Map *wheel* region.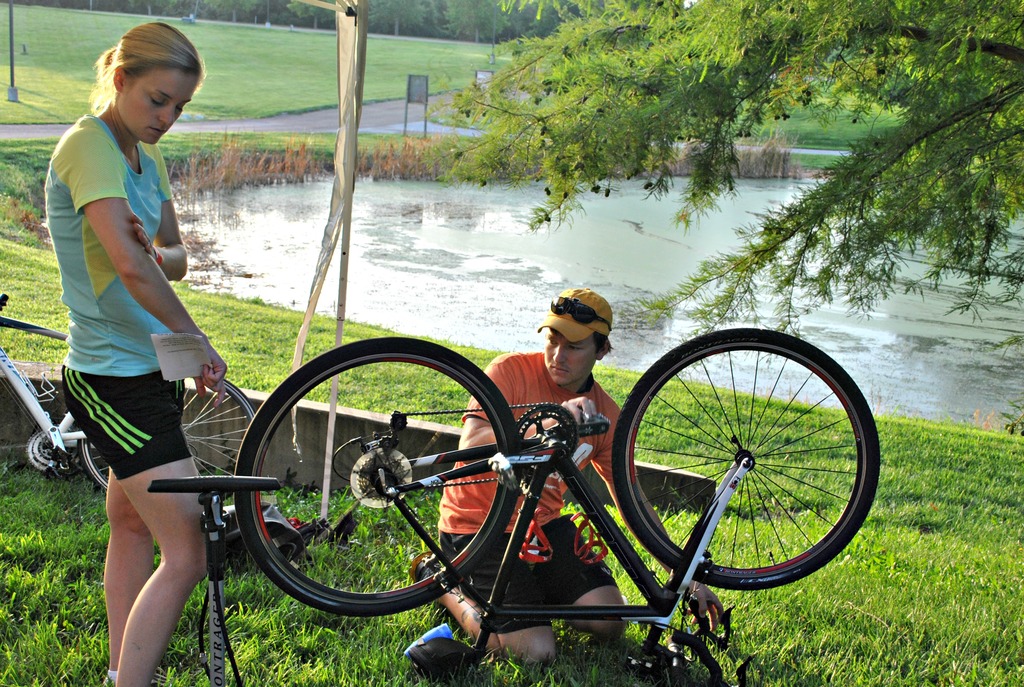
Mapped to {"left": 234, "top": 338, "right": 520, "bottom": 622}.
